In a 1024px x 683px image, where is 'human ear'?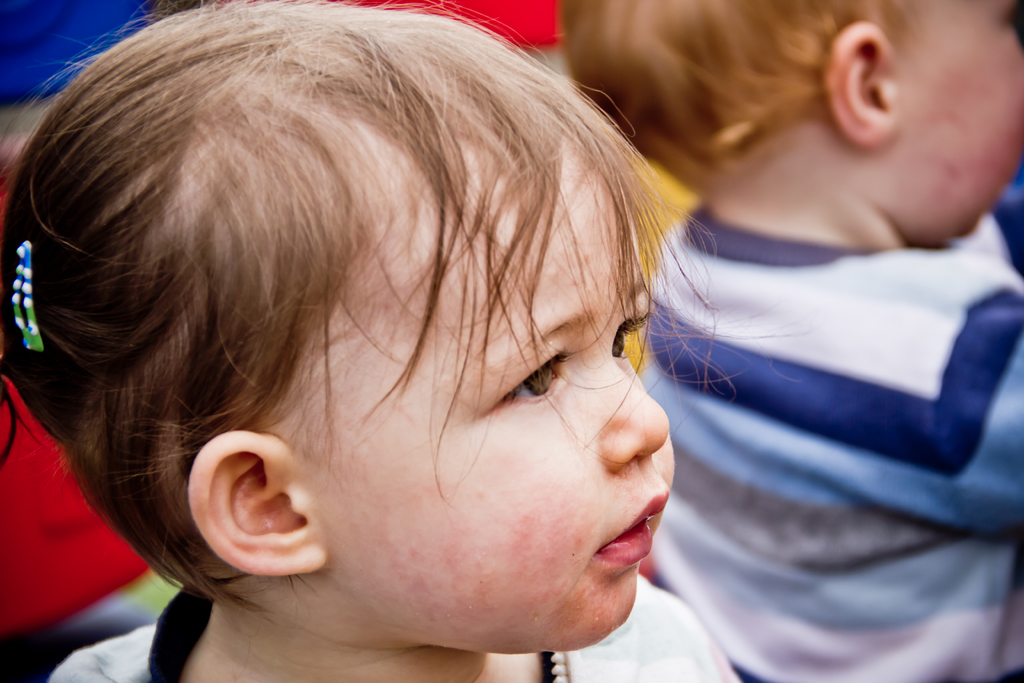
x1=827 y1=25 x2=900 y2=149.
